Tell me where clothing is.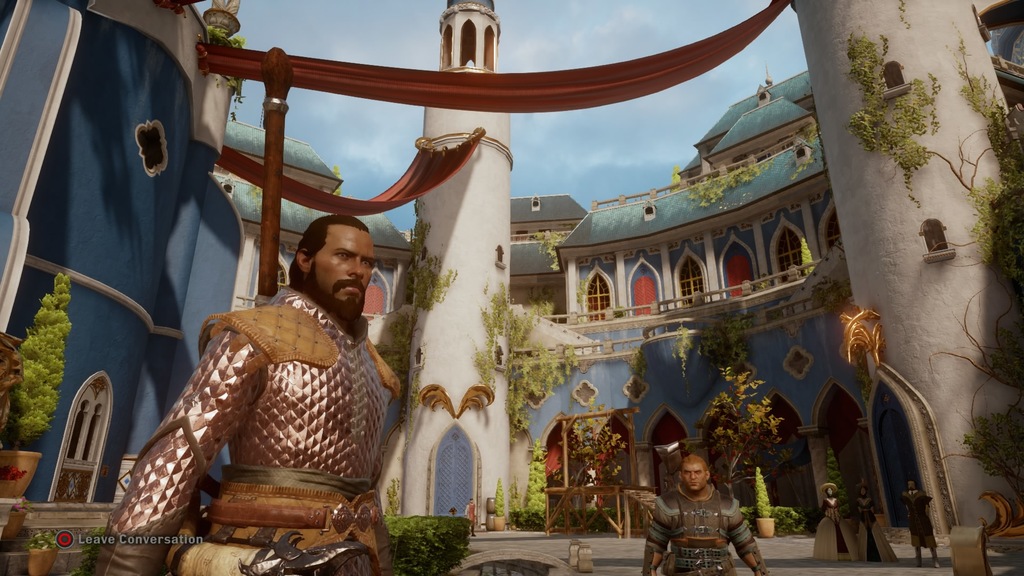
clothing is at region(648, 494, 755, 575).
